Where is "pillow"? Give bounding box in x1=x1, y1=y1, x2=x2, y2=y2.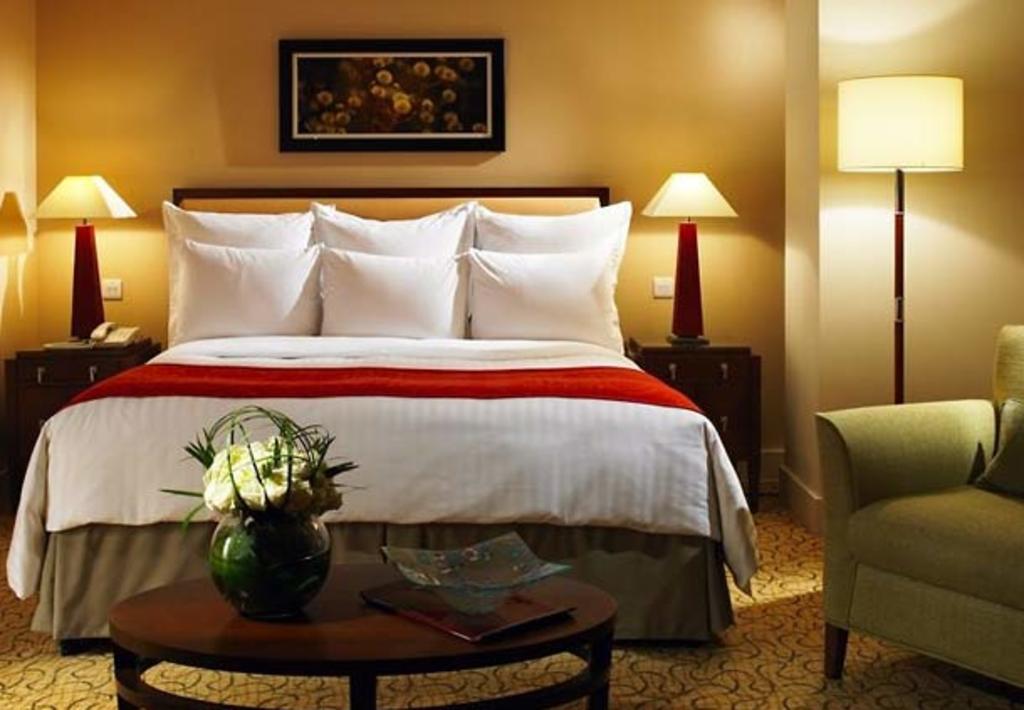
x1=166, y1=205, x2=324, y2=260.
